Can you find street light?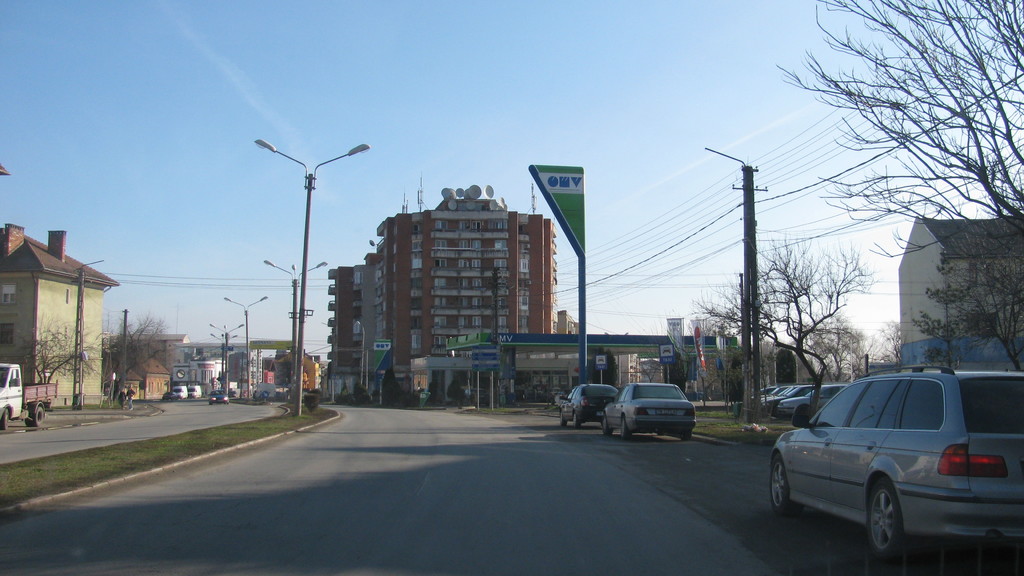
Yes, bounding box: rect(261, 259, 333, 415).
